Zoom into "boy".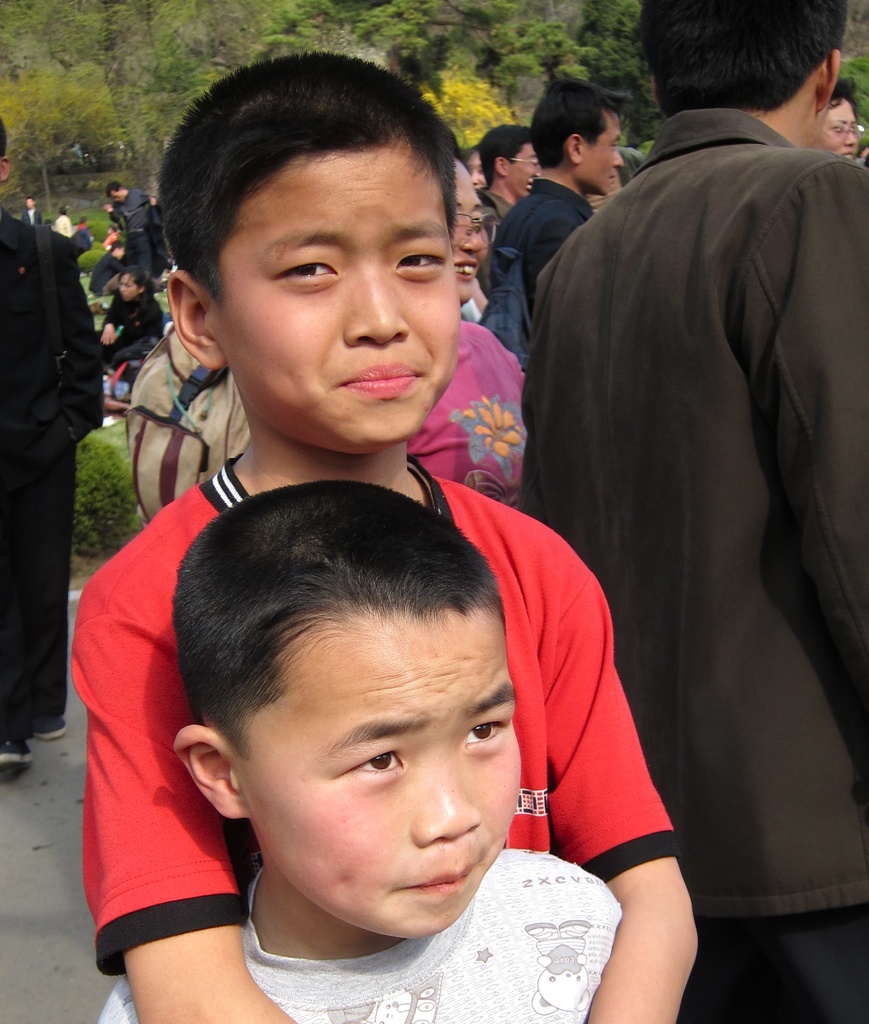
Zoom target: 70 54 703 1023.
